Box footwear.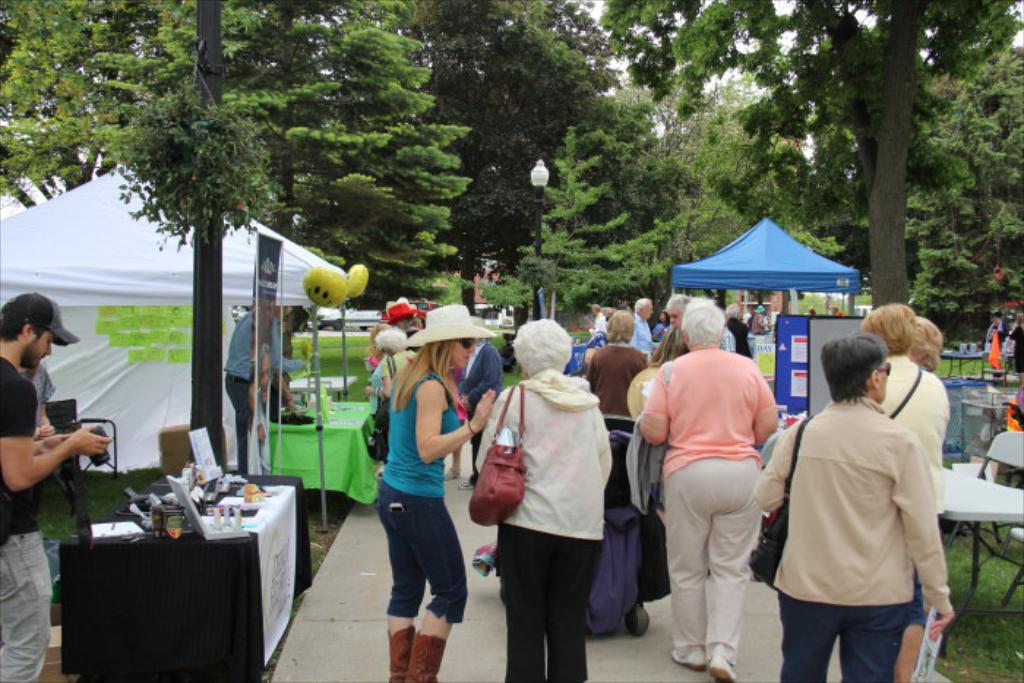
{"left": 456, "top": 477, "right": 475, "bottom": 488}.
